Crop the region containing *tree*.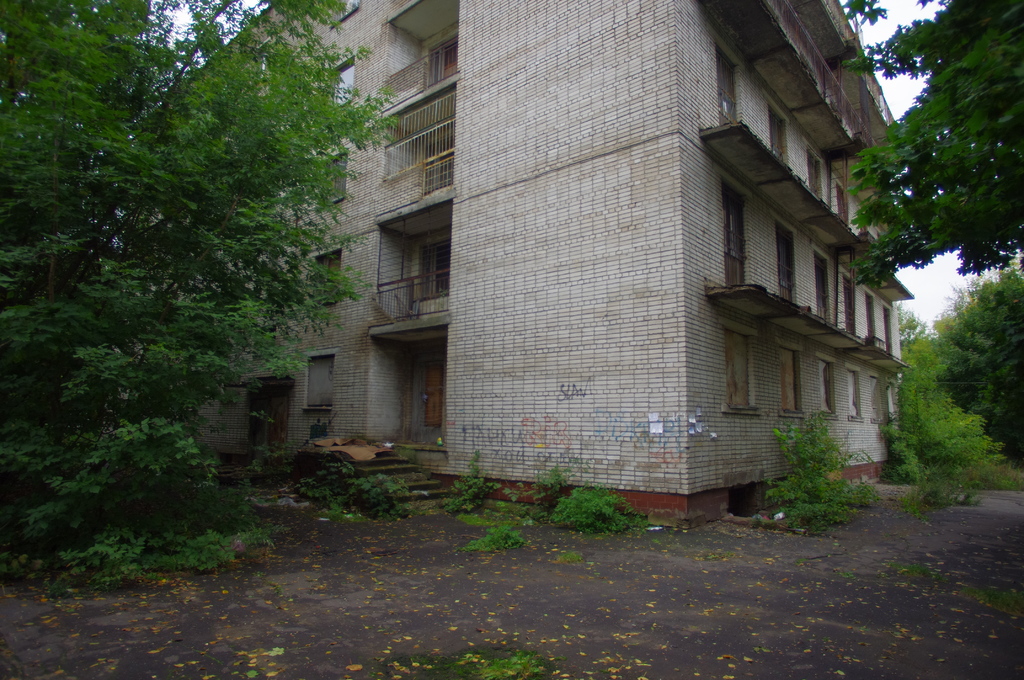
Crop region: left=0, top=0, right=412, bottom=594.
